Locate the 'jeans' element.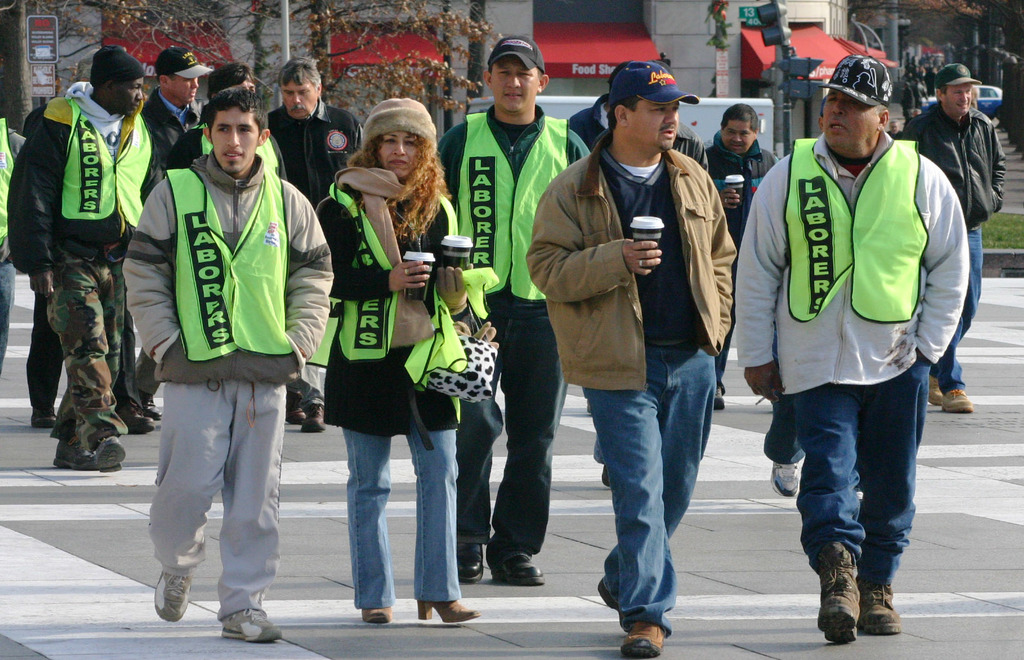
Element bbox: [348,427,468,607].
